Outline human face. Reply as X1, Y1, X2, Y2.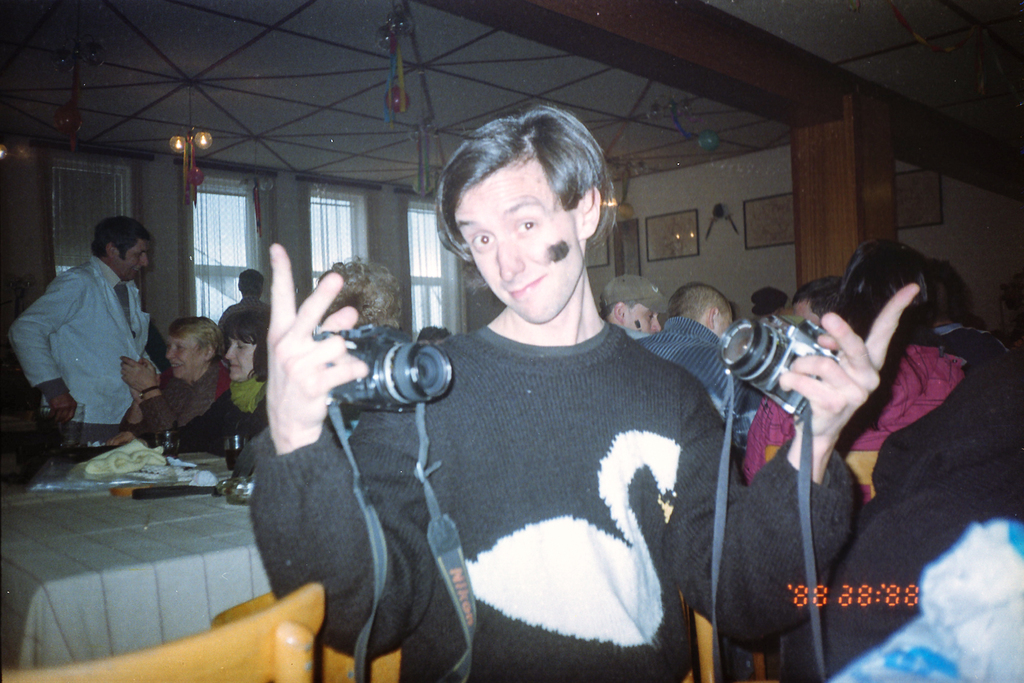
628, 296, 664, 328.
